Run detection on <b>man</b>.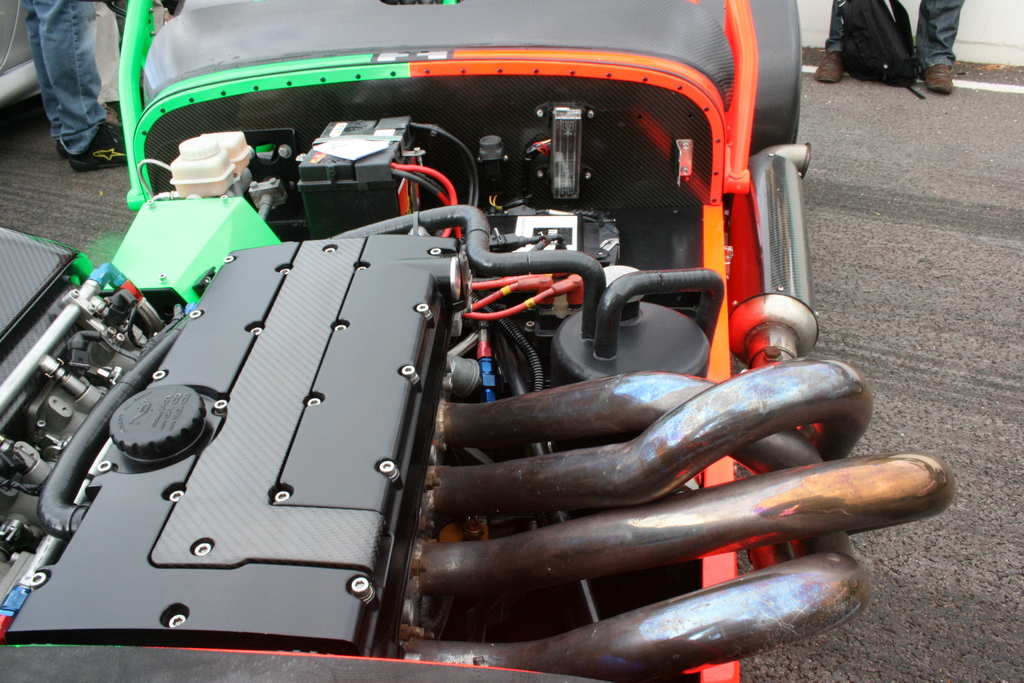
Result: l=10, t=0, r=117, b=171.
